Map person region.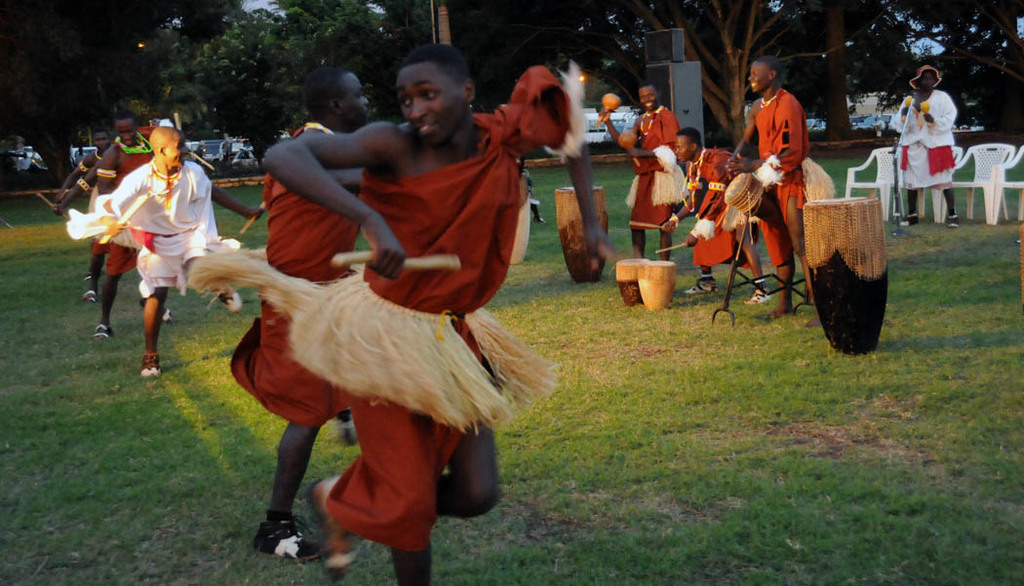
Mapped to [x1=50, y1=110, x2=196, y2=343].
